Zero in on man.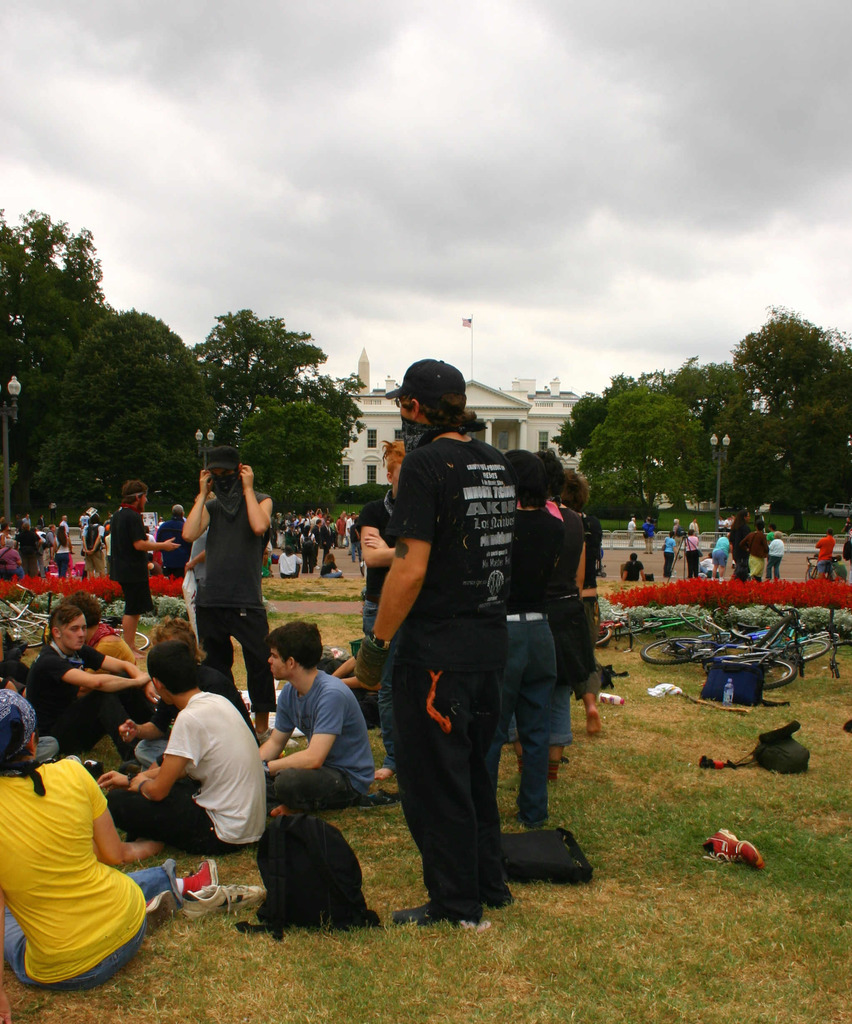
Zeroed in: [627,518,635,549].
